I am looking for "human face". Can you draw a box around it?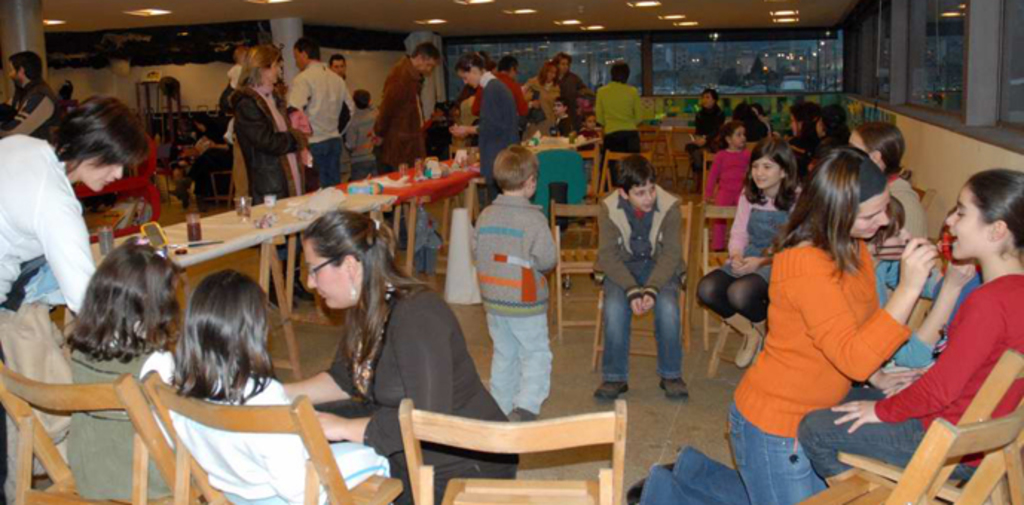
Sure, the bounding box is (left=458, top=71, right=482, bottom=89).
